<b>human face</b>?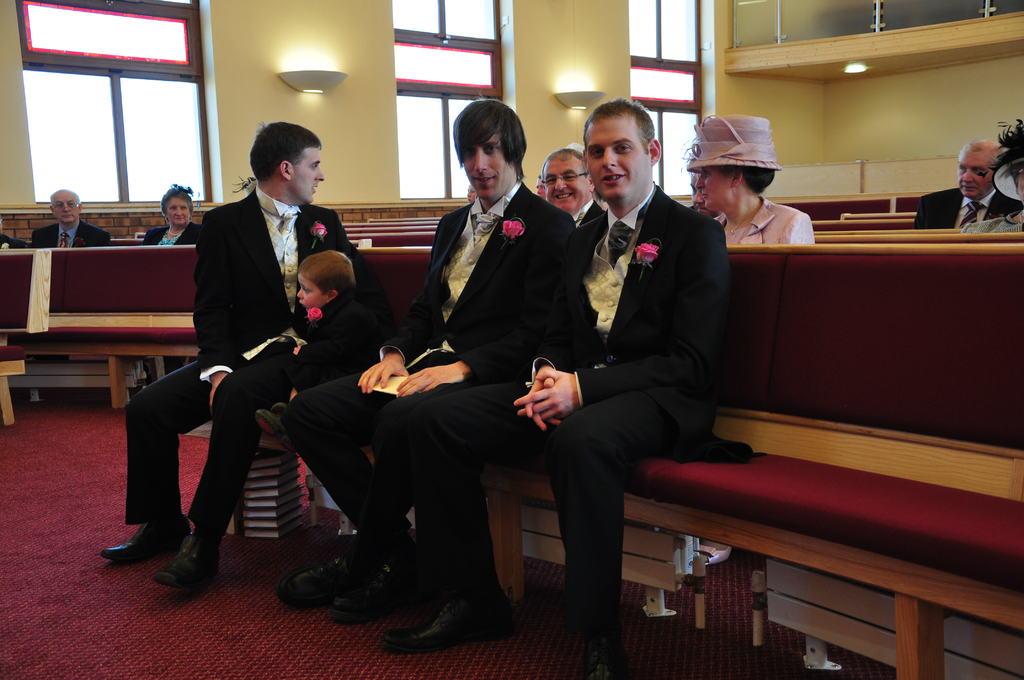
(left=300, top=275, right=324, bottom=306)
